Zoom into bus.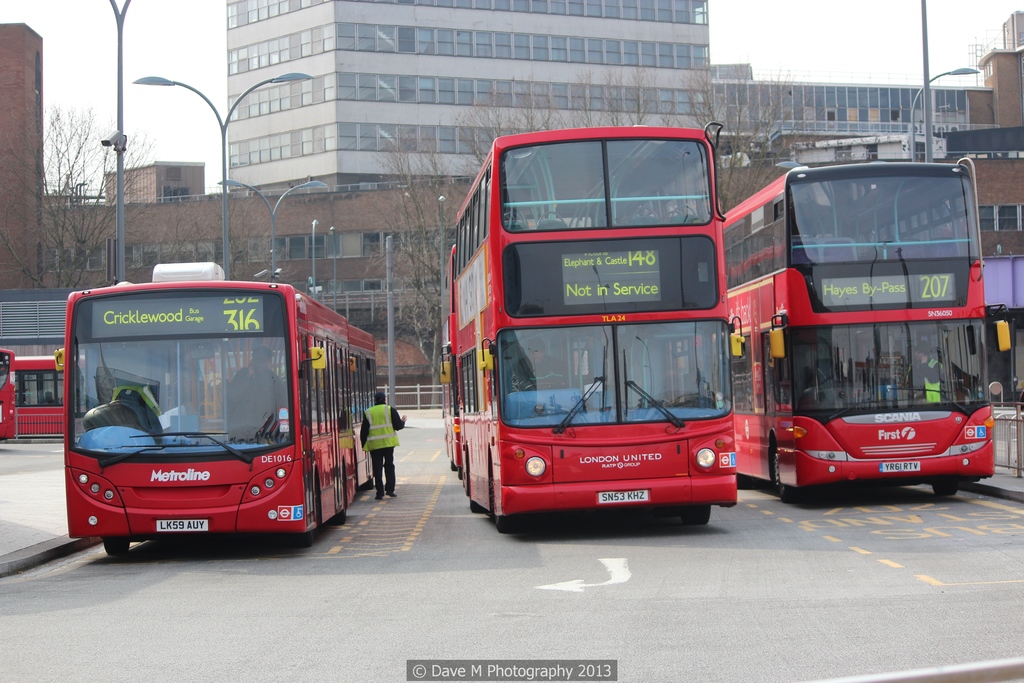
Zoom target: box(60, 262, 351, 550).
